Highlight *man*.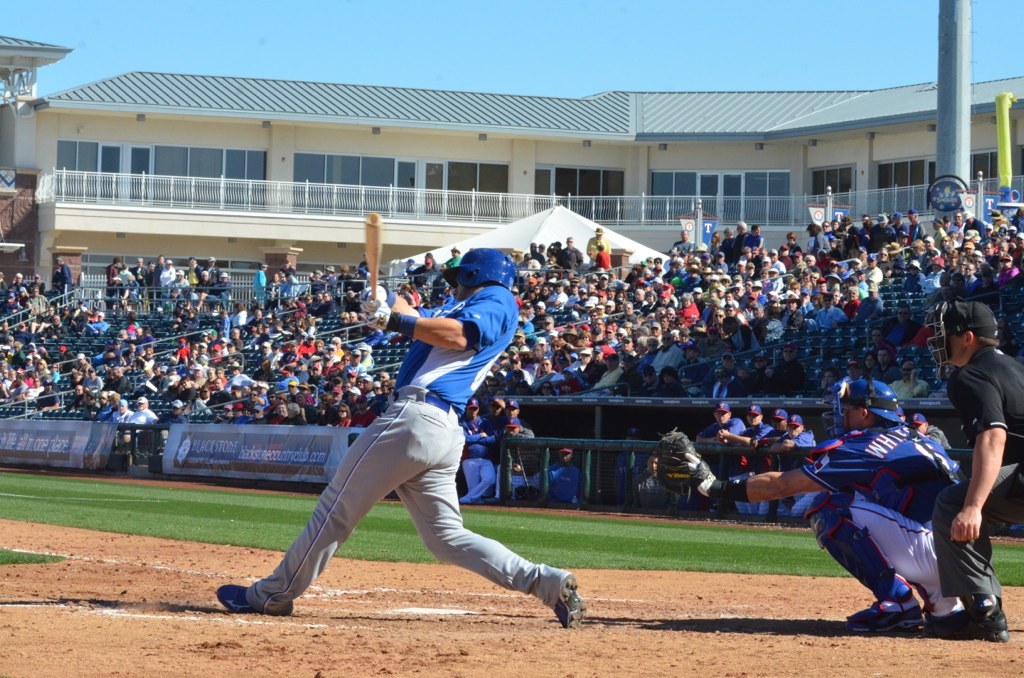
Highlighted region: crop(591, 344, 606, 361).
